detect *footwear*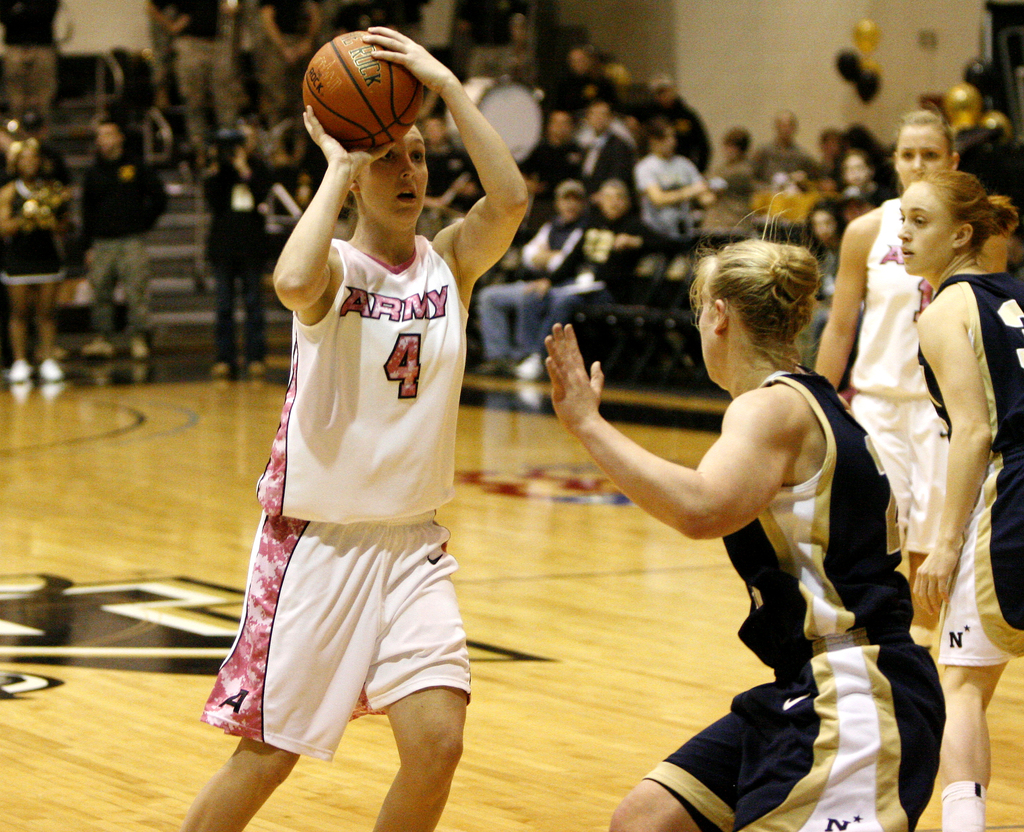
469,361,511,372
